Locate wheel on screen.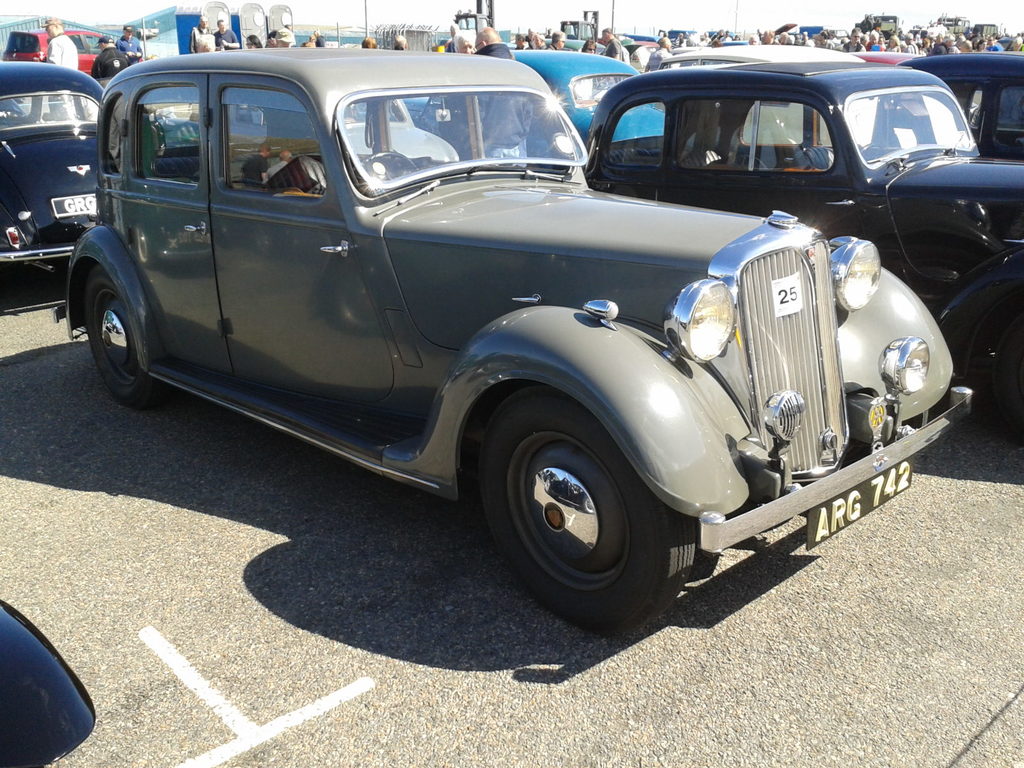
On screen at [79, 268, 172, 414].
